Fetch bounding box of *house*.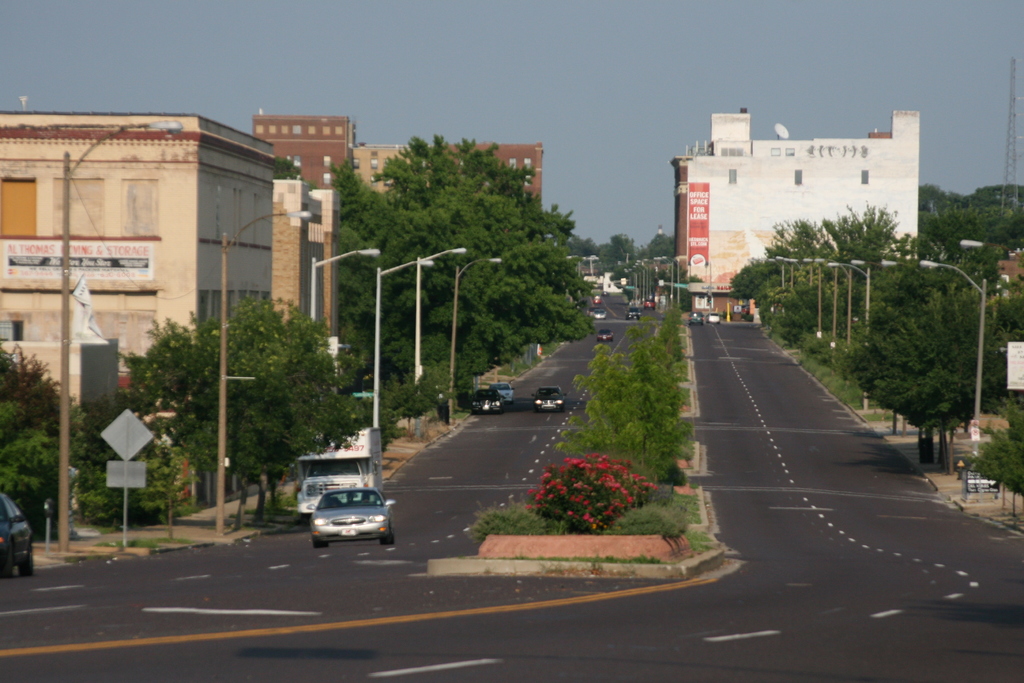
Bbox: region(355, 140, 422, 195).
